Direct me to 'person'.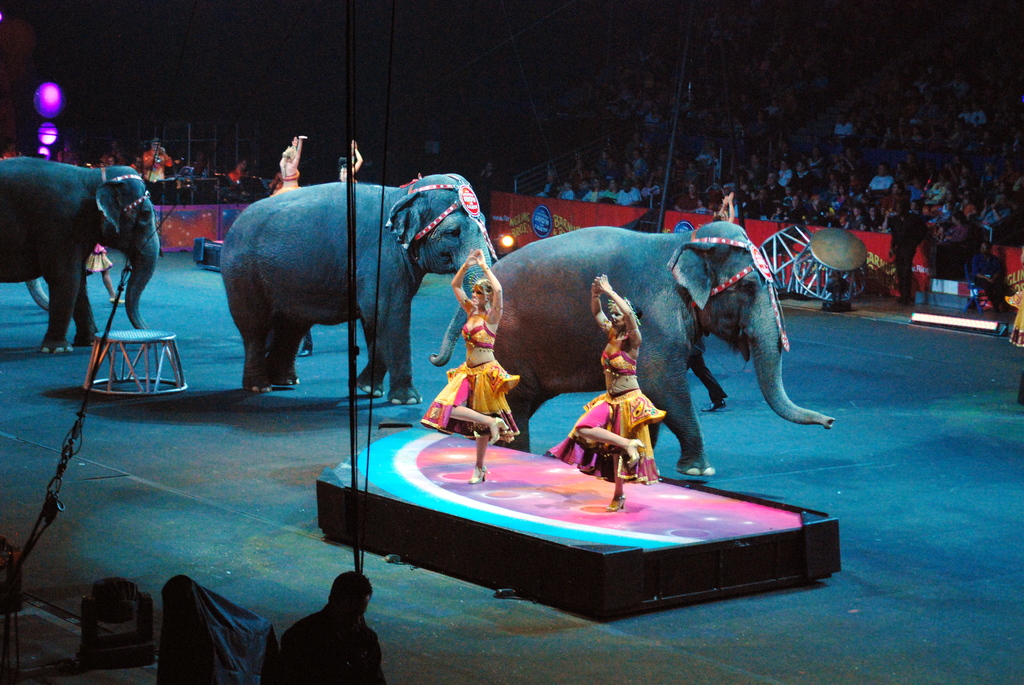
Direction: <bbox>714, 189, 736, 221</bbox>.
